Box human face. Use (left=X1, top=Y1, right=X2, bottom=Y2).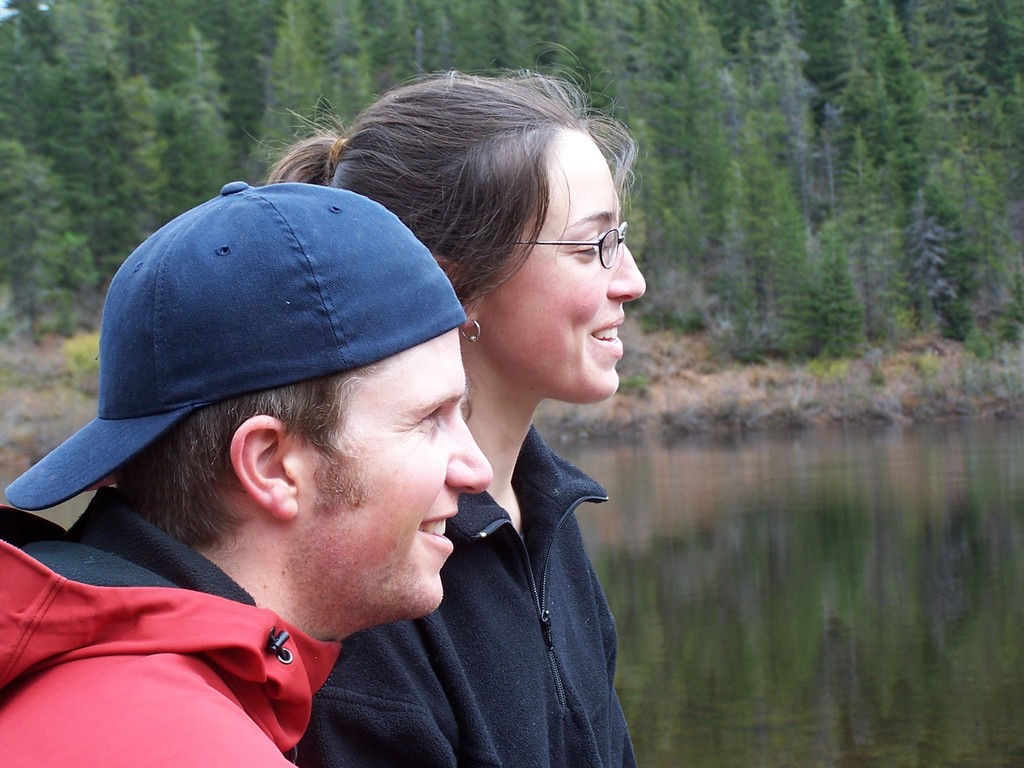
(left=483, top=126, right=649, bottom=400).
